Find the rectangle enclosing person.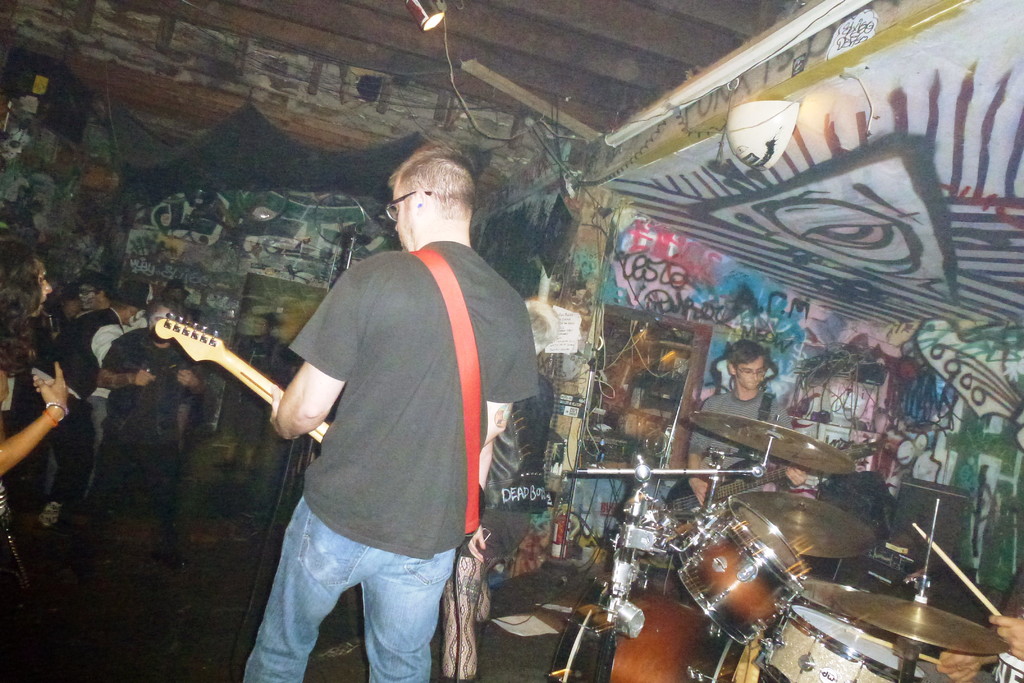
[x1=207, y1=306, x2=291, y2=472].
